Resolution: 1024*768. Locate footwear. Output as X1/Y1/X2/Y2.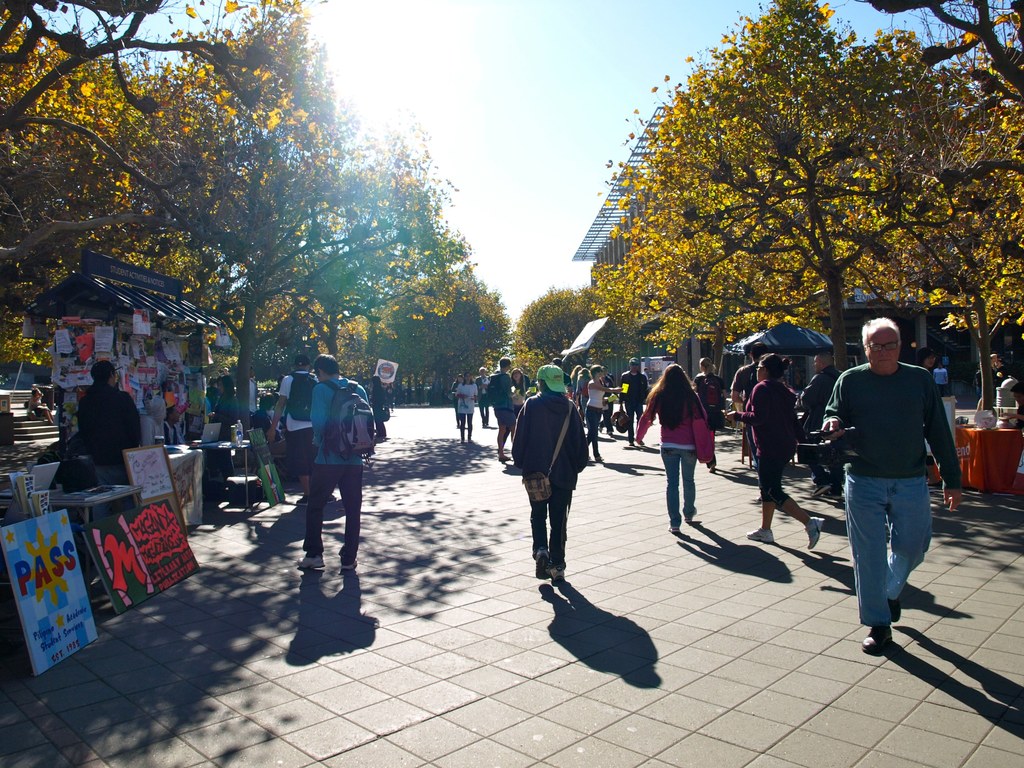
684/516/694/526.
